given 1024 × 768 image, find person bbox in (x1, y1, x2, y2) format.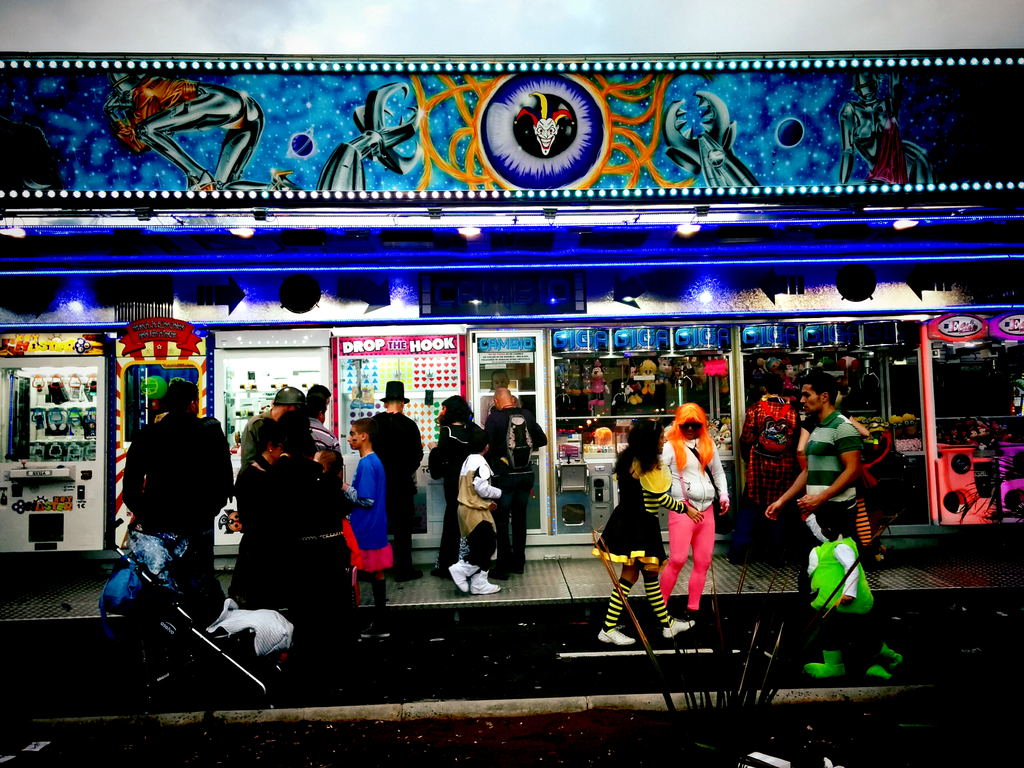
(744, 383, 793, 559).
